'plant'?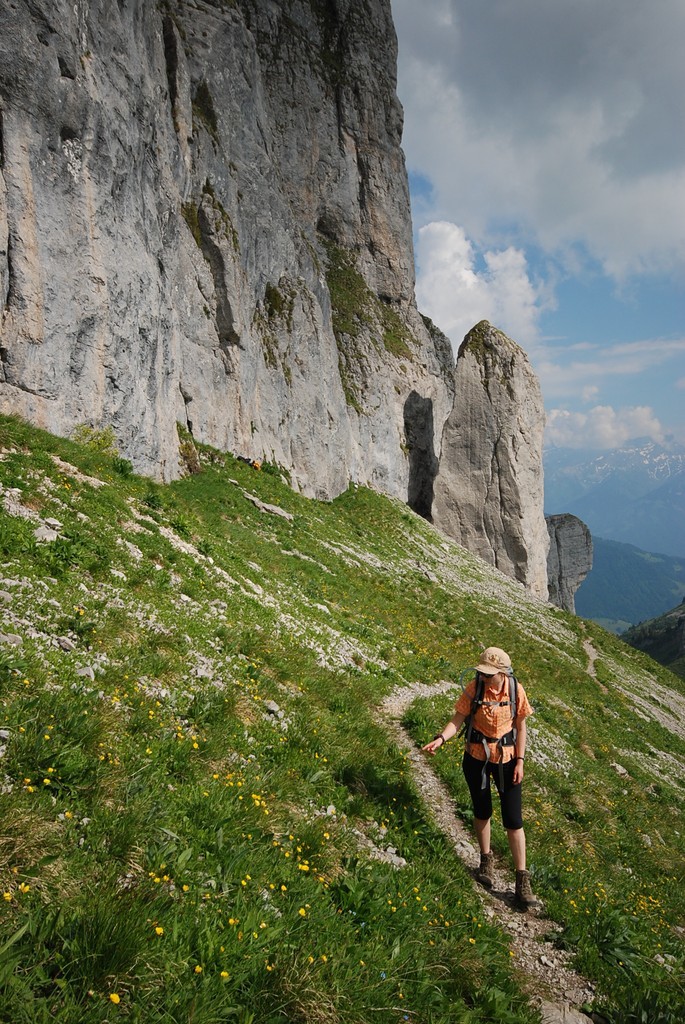
<bbox>215, 198, 245, 251</bbox>
